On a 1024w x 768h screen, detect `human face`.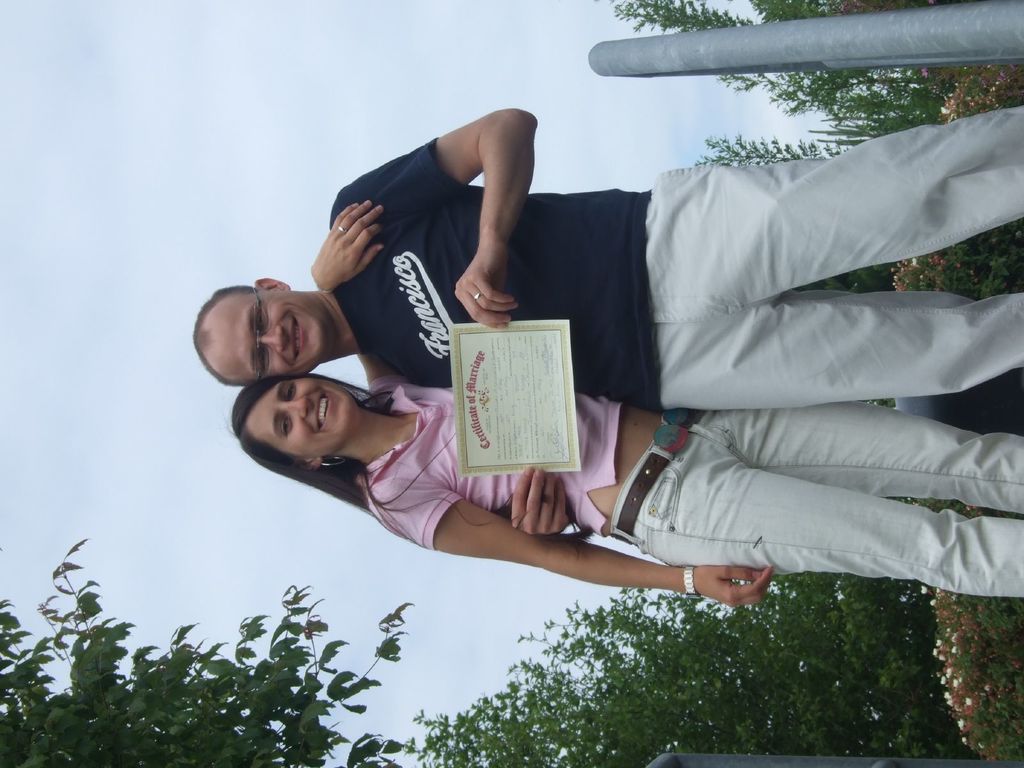
detection(243, 377, 361, 456).
